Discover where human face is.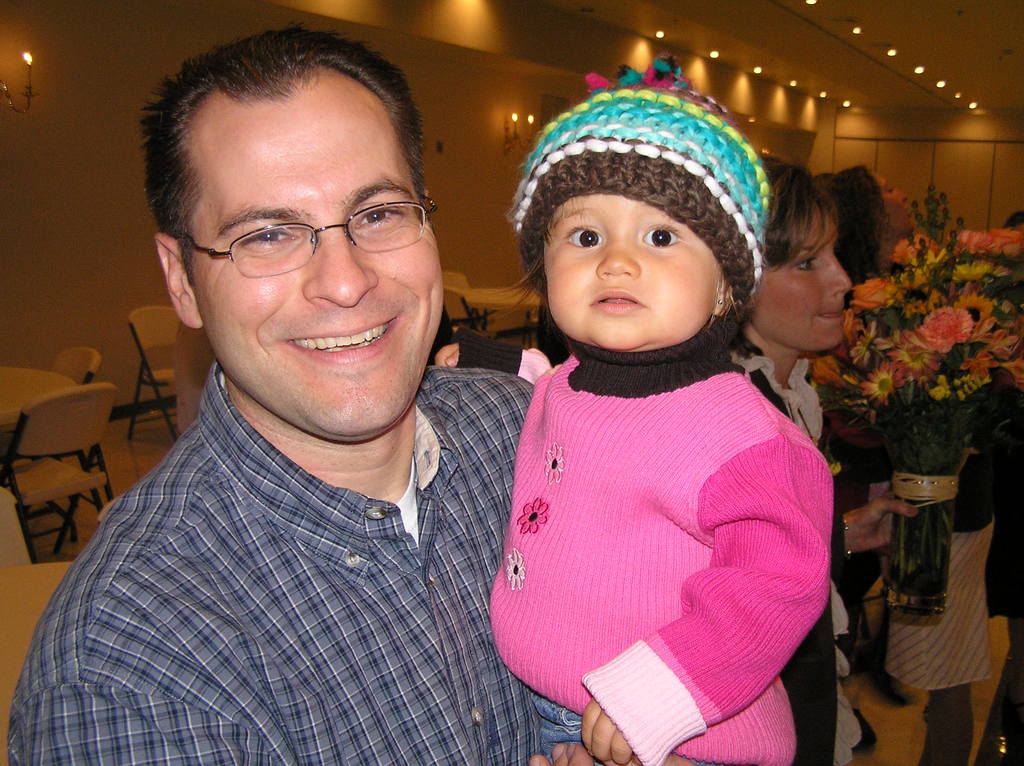
Discovered at rect(190, 67, 444, 440).
